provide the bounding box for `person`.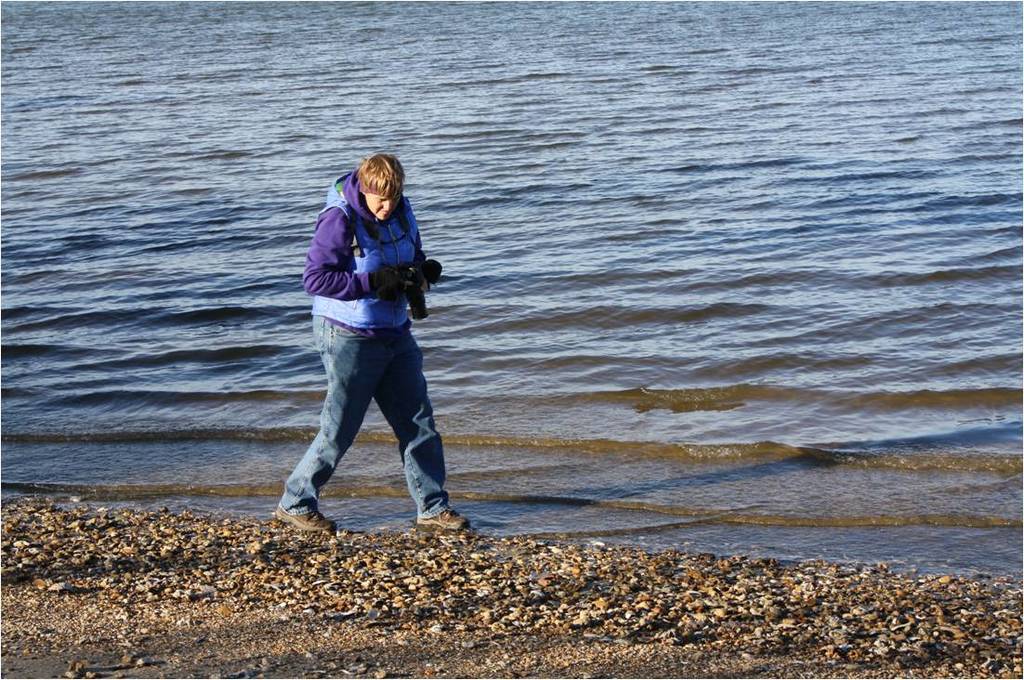
box(272, 153, 469, 530).
